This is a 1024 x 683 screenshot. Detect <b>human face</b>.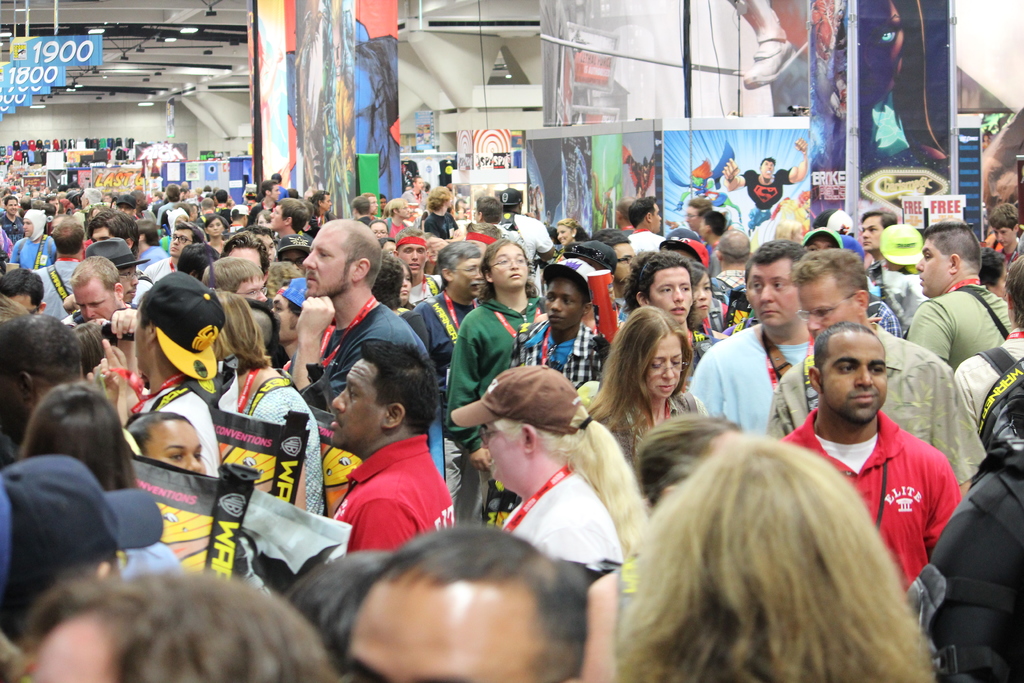
(447,258,483,297).
